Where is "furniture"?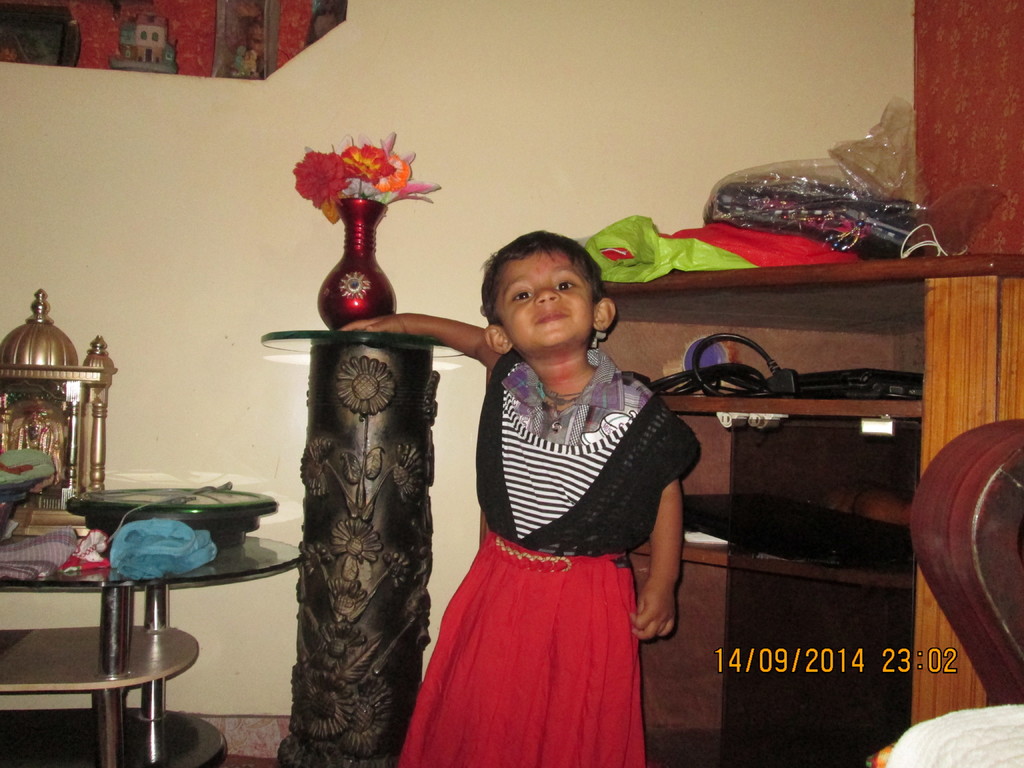
0,533,305,767.
